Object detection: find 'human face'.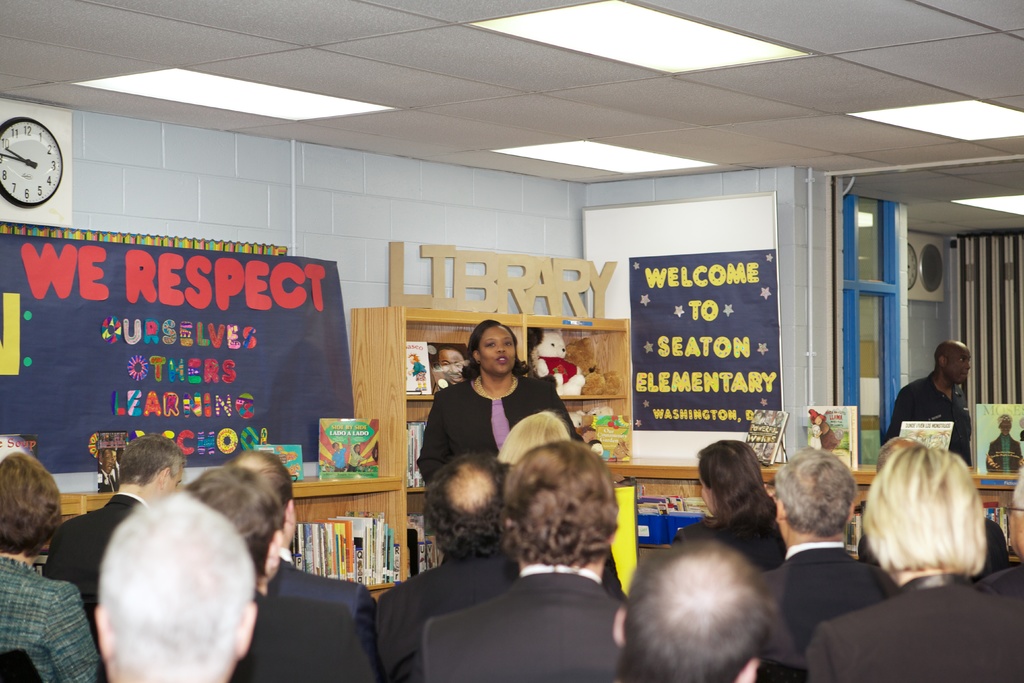
bbox=(98, 451, 115, 472).
